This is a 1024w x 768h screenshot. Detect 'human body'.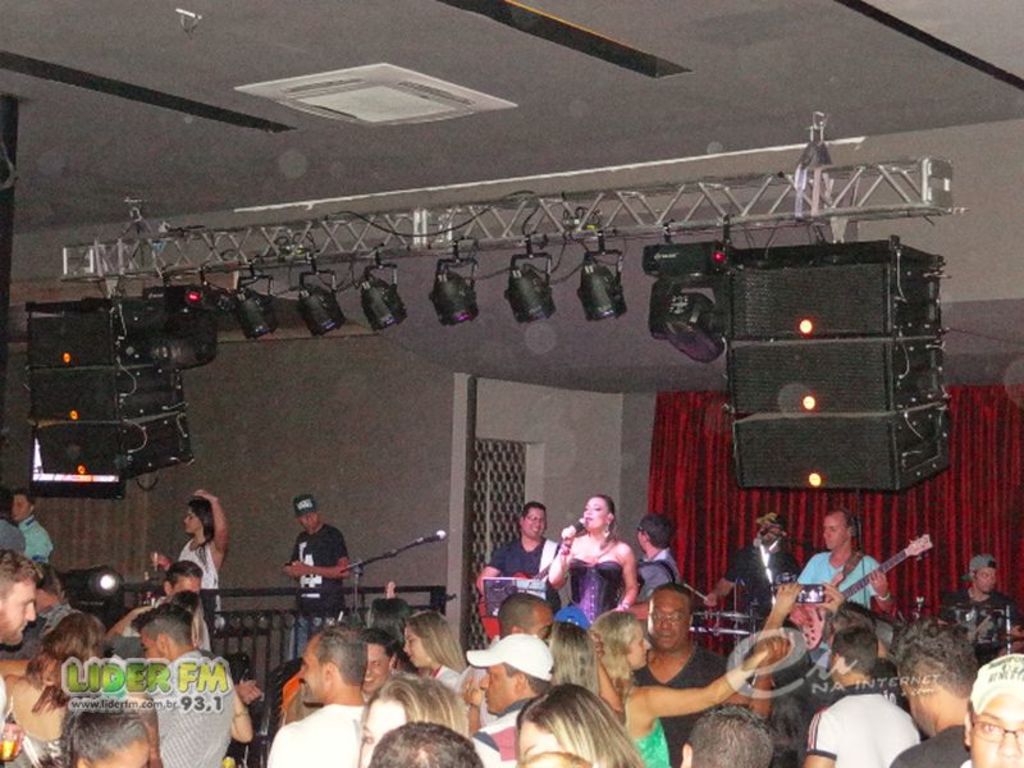
pyautogui.locateOnScreen(699, 518, 803, 630).
